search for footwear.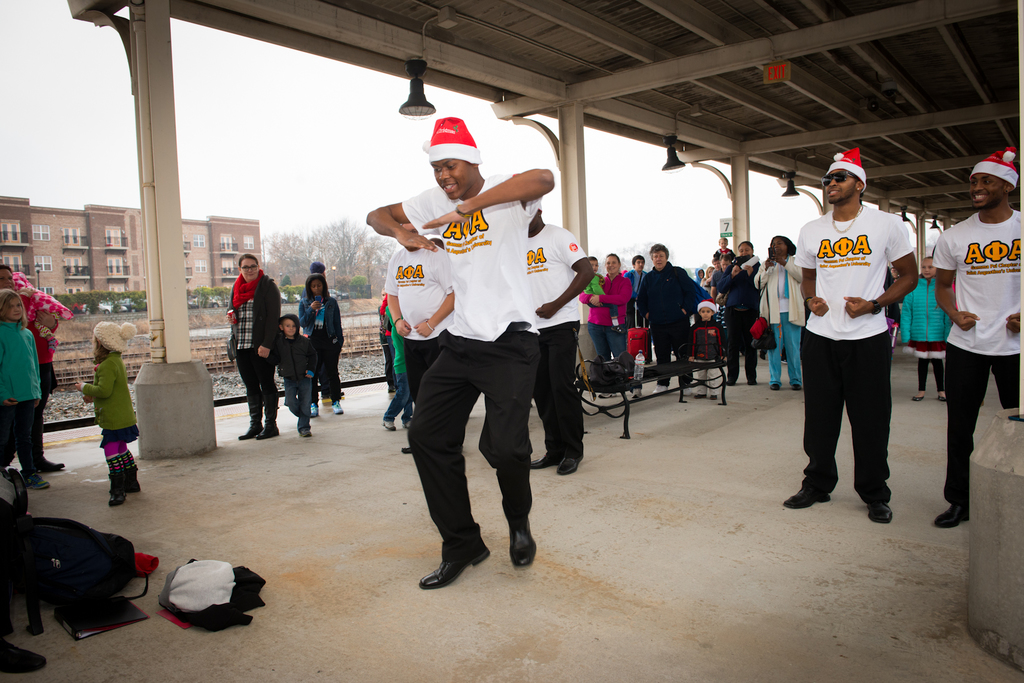
Found at select_region(792, 381, 803, 391).
